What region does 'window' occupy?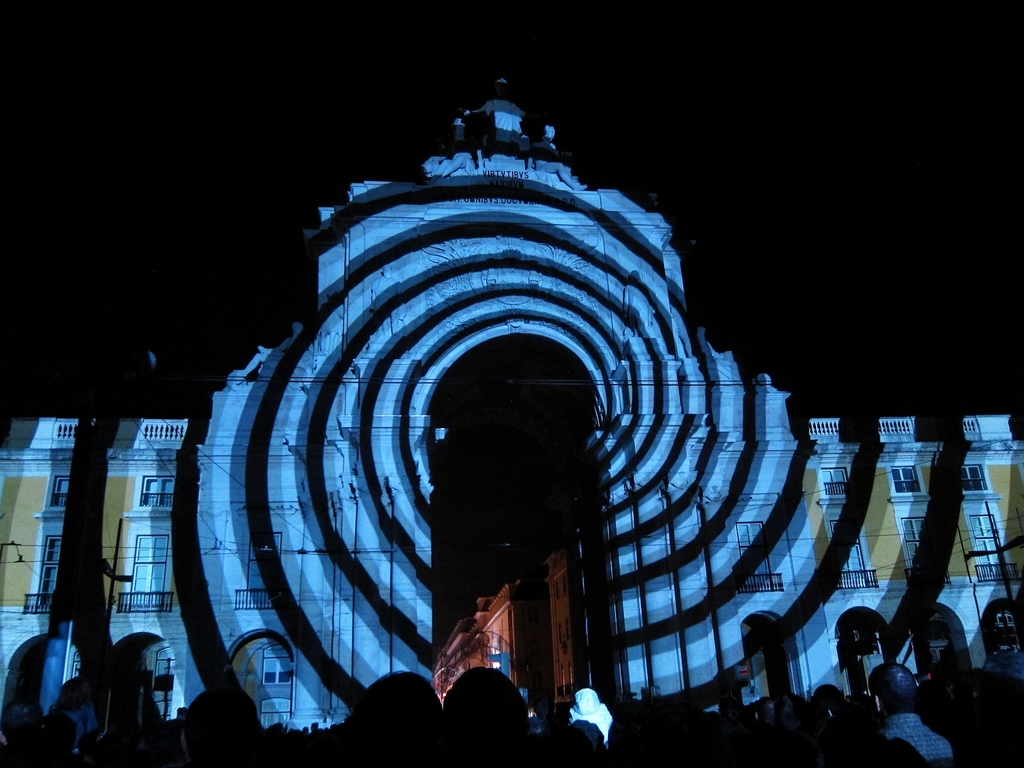
54, 478, 72, 509.
